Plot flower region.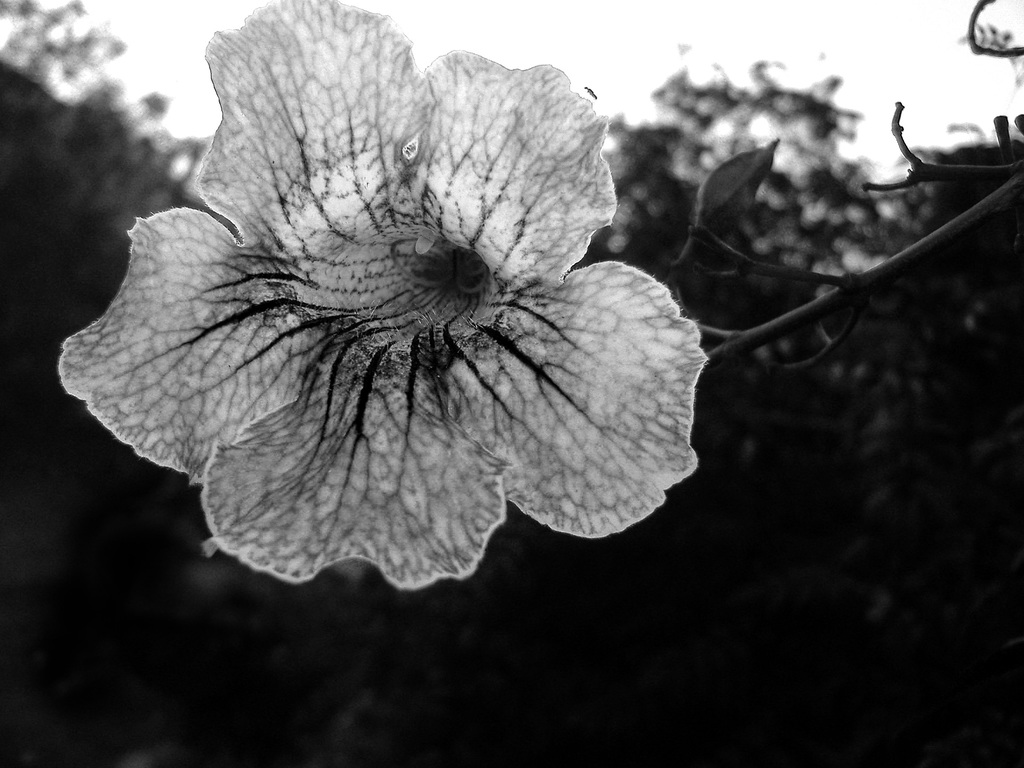
Plotted at <region>70, 10, 665, 587</region>.
